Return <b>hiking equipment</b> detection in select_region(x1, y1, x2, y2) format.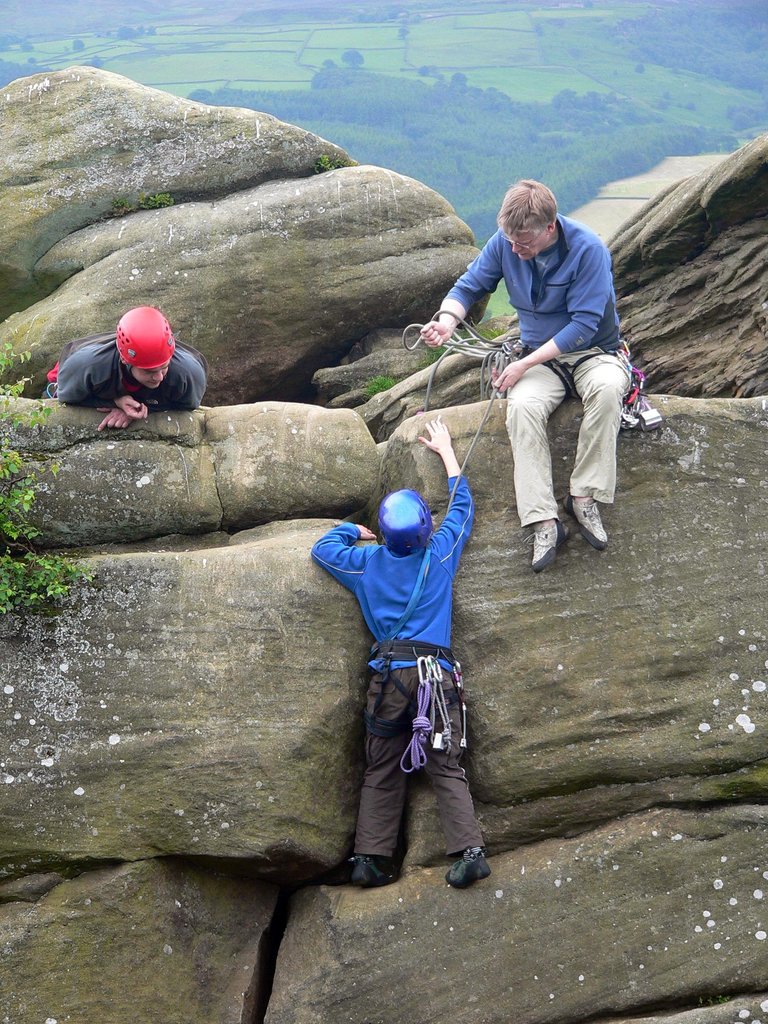
select_region(507, 349, 668, 424).
